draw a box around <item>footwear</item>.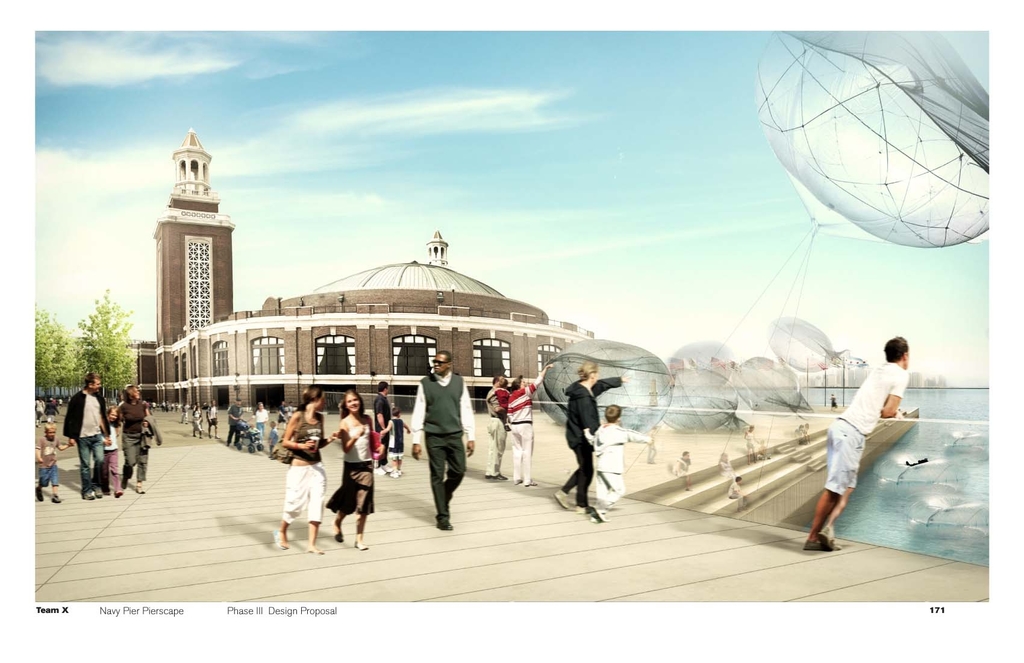
353, 542, 371, 552.
